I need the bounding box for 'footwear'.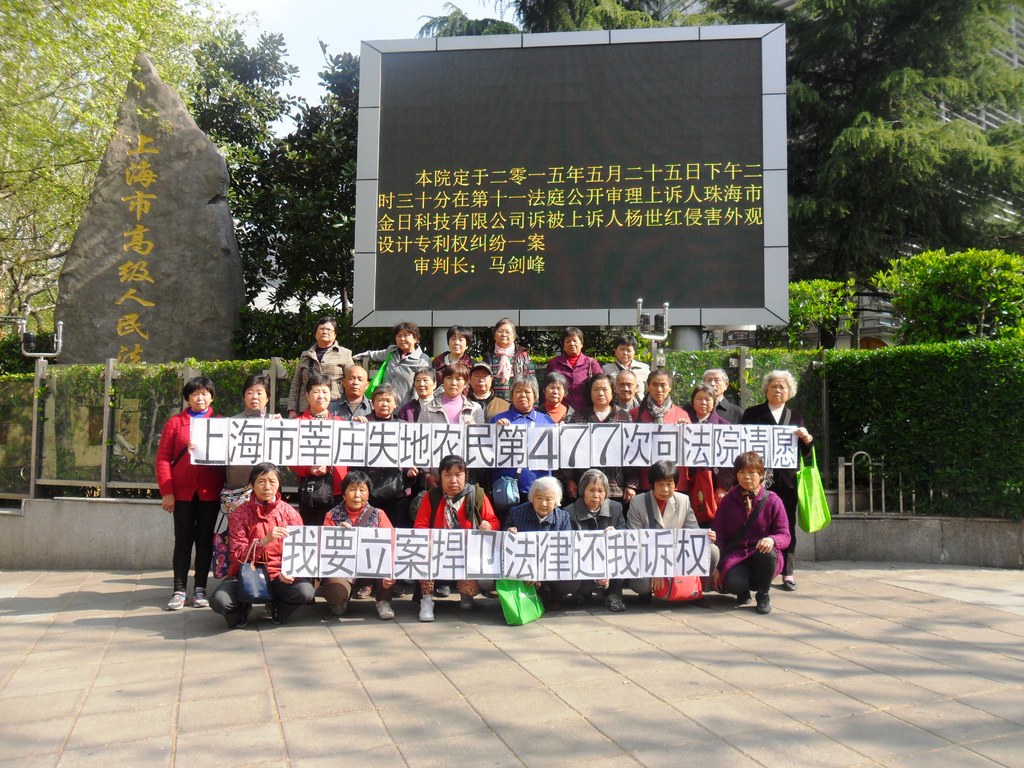
Here it is: pyautogui.locateOnScreen(231, 615, 255, 630).
